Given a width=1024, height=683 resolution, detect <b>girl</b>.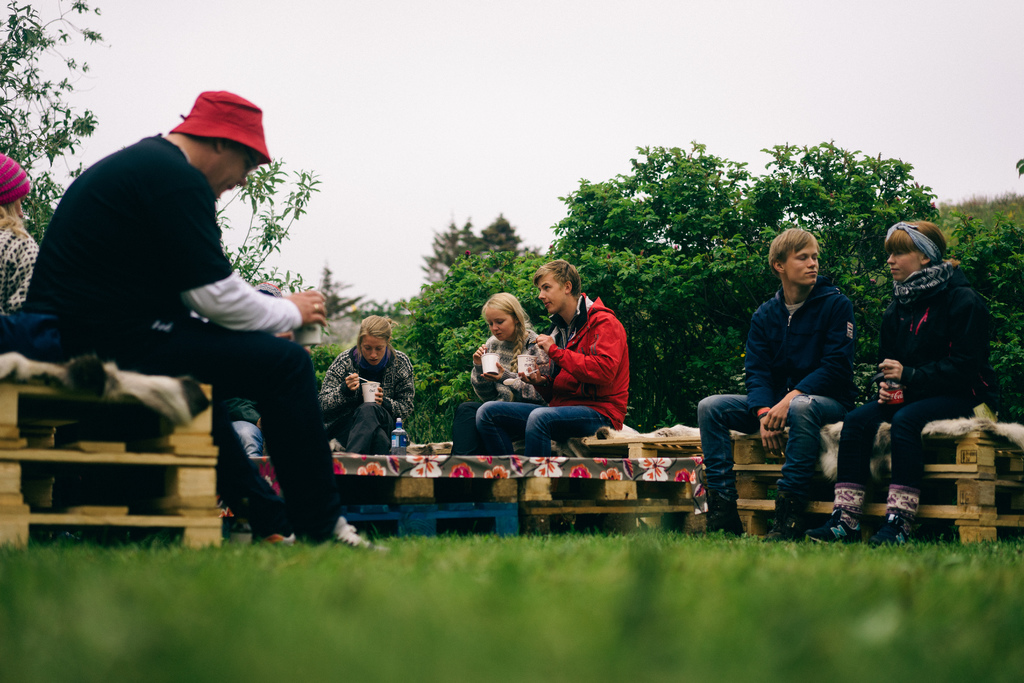
<bbox>836, 234, 994, 550</bbox>.
